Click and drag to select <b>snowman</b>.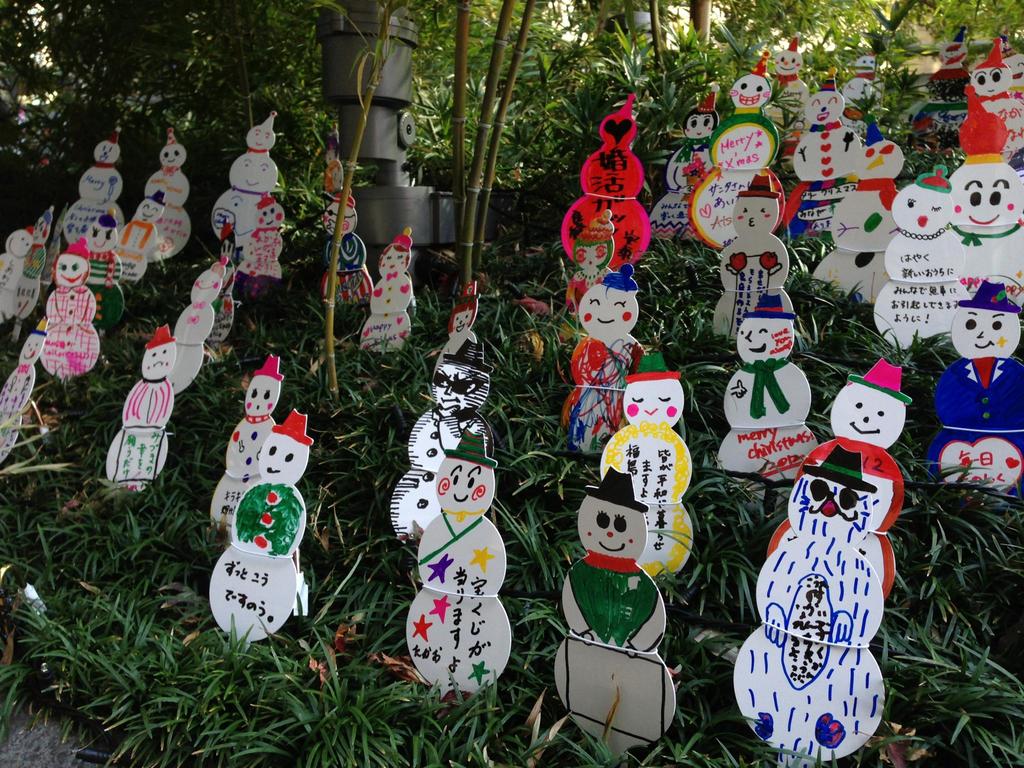
Selection: crop(118, 180, 166, 295).
